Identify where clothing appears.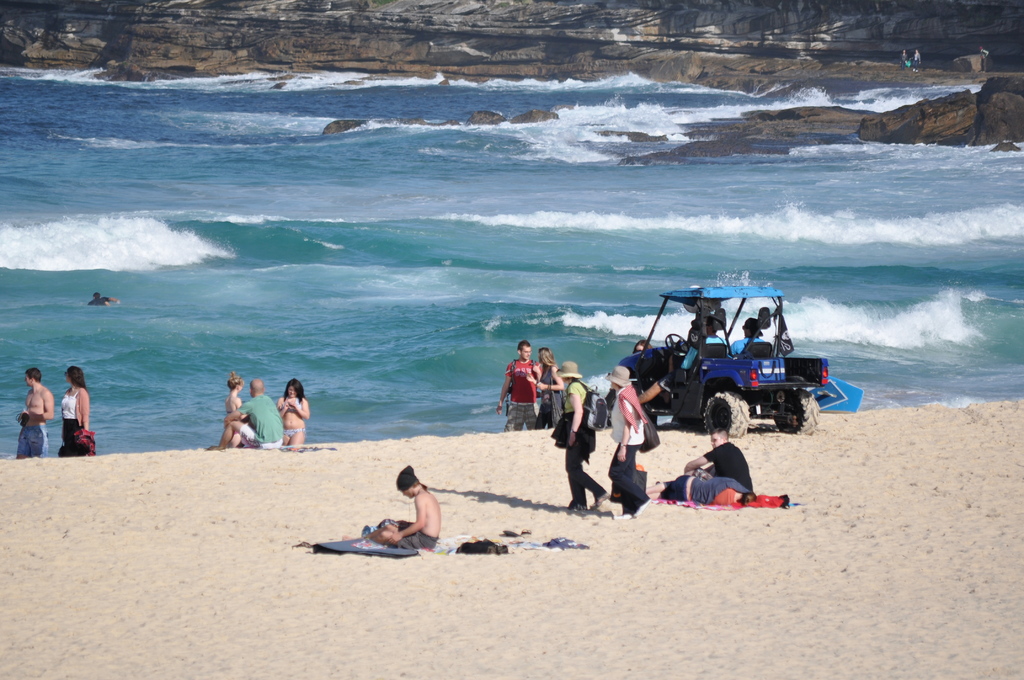
Appears at rect(245, 389, 285, 453).
